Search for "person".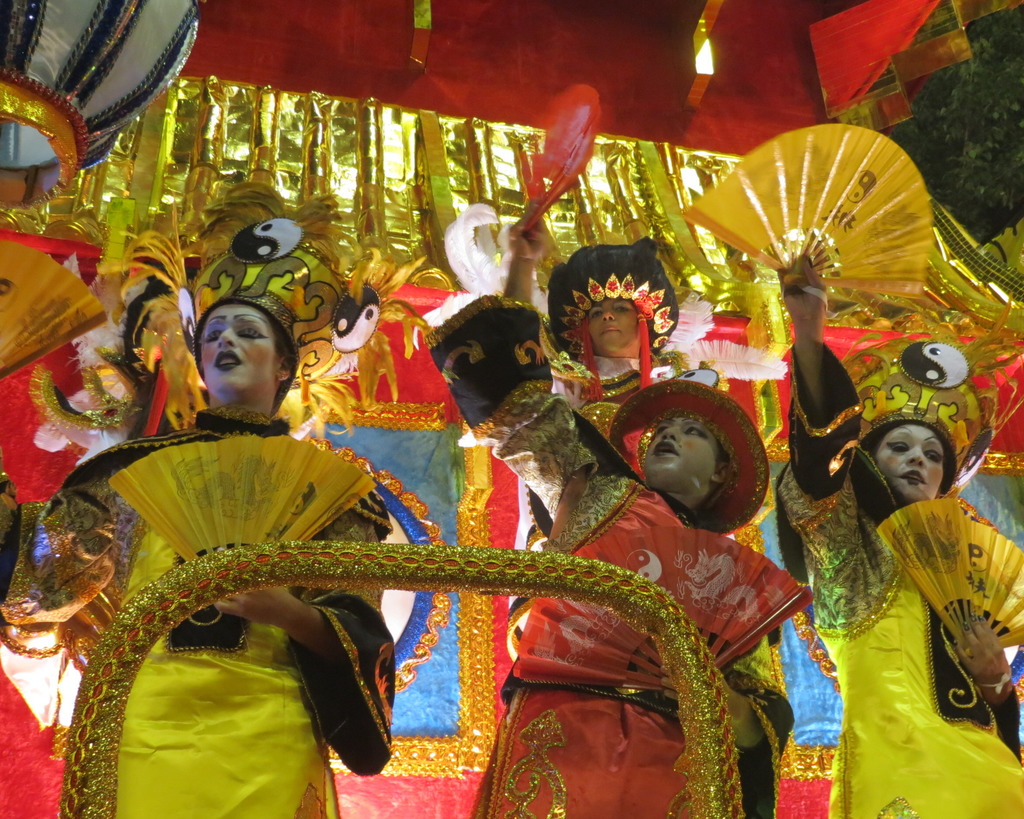
Found at select_region(771, 244, 1023, 818).
